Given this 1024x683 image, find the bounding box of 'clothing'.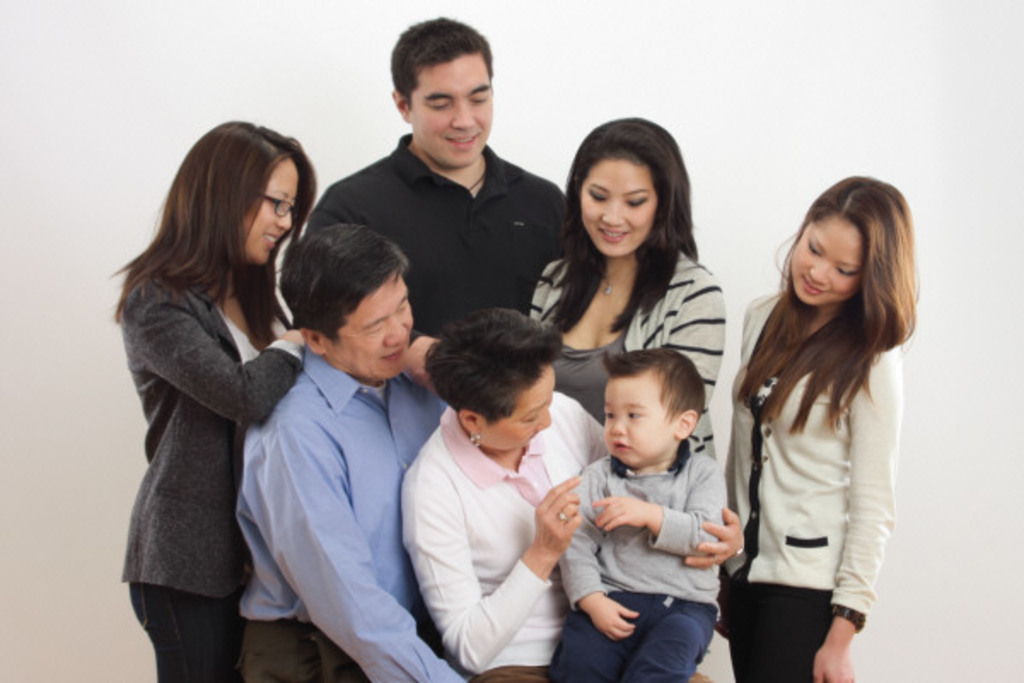
BBox(544, 435, 724, 681).
